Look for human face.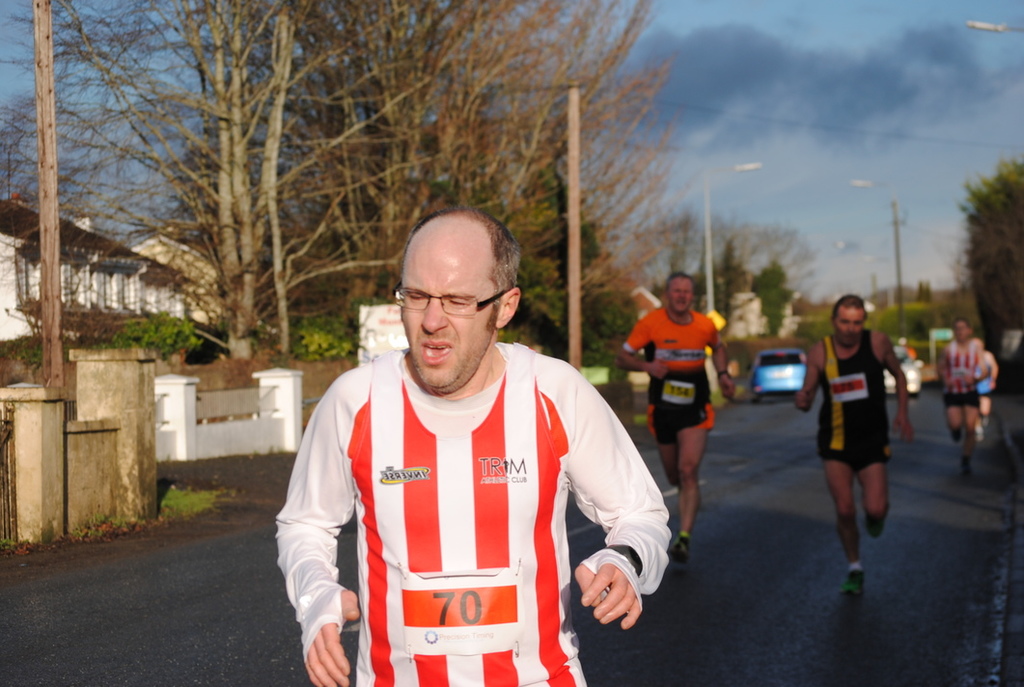
Found: locate(668, 279, 698, 315).
